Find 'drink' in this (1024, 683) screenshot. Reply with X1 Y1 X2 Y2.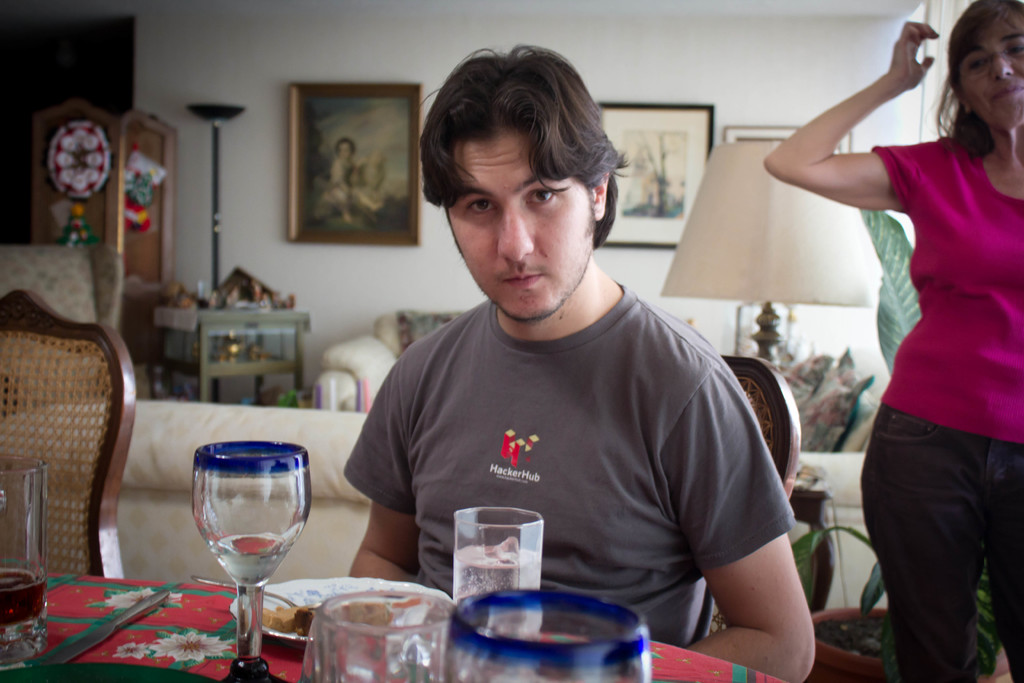
456 537 538 644.
